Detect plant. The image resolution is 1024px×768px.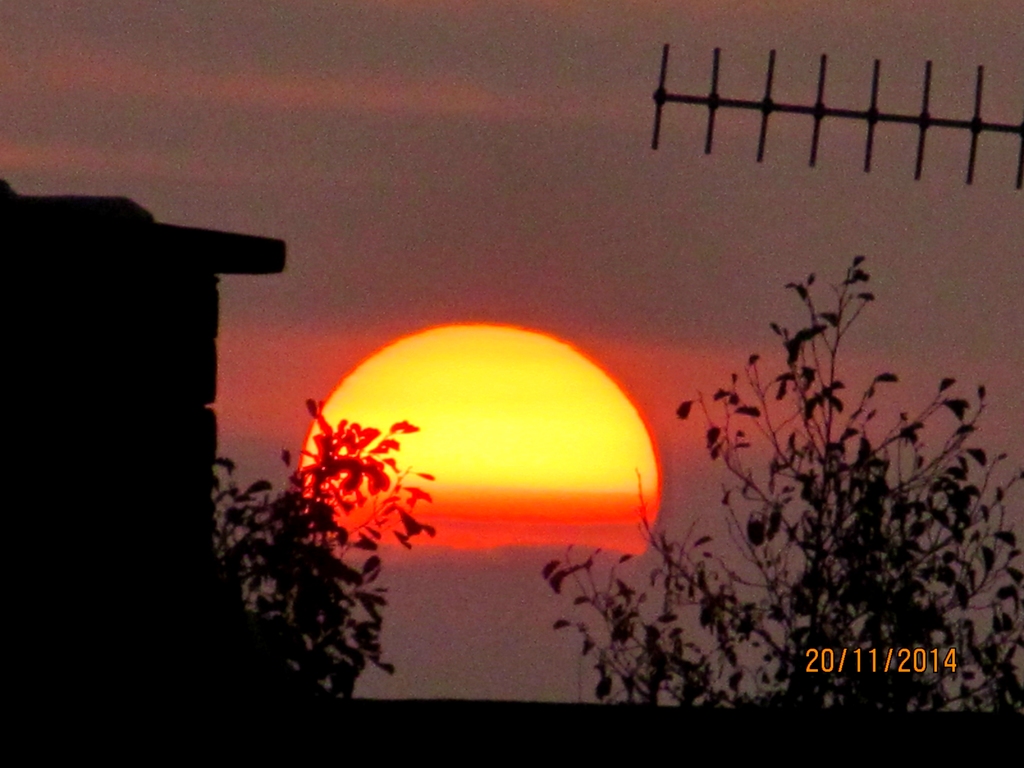
[534,249,1023,728].
